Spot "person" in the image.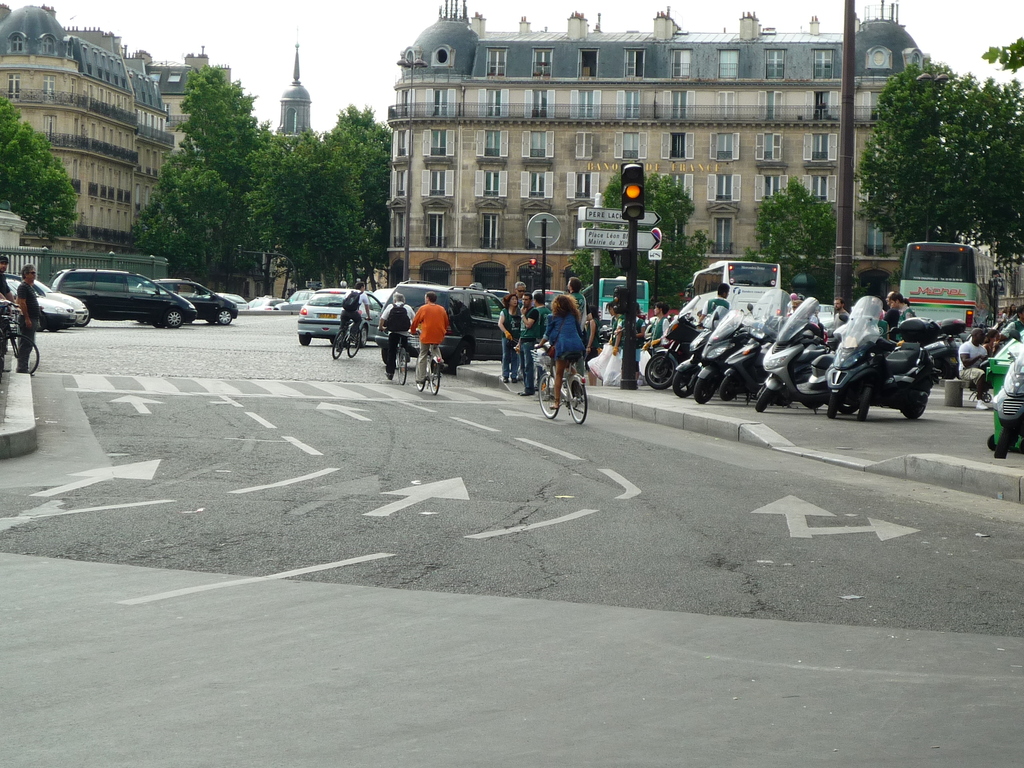
"person" found at <box>417,287,447,384</box>.
